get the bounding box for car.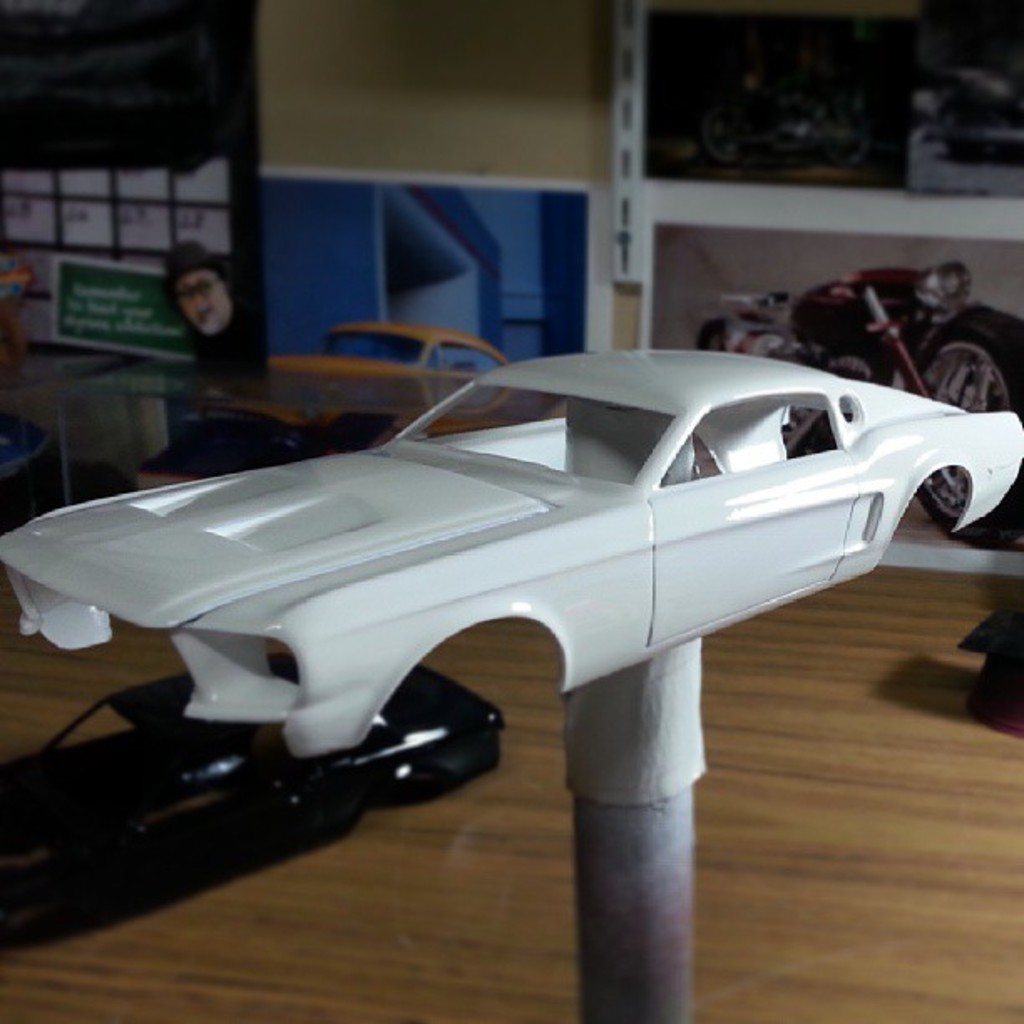
<box>3,634,510,950</box>.
